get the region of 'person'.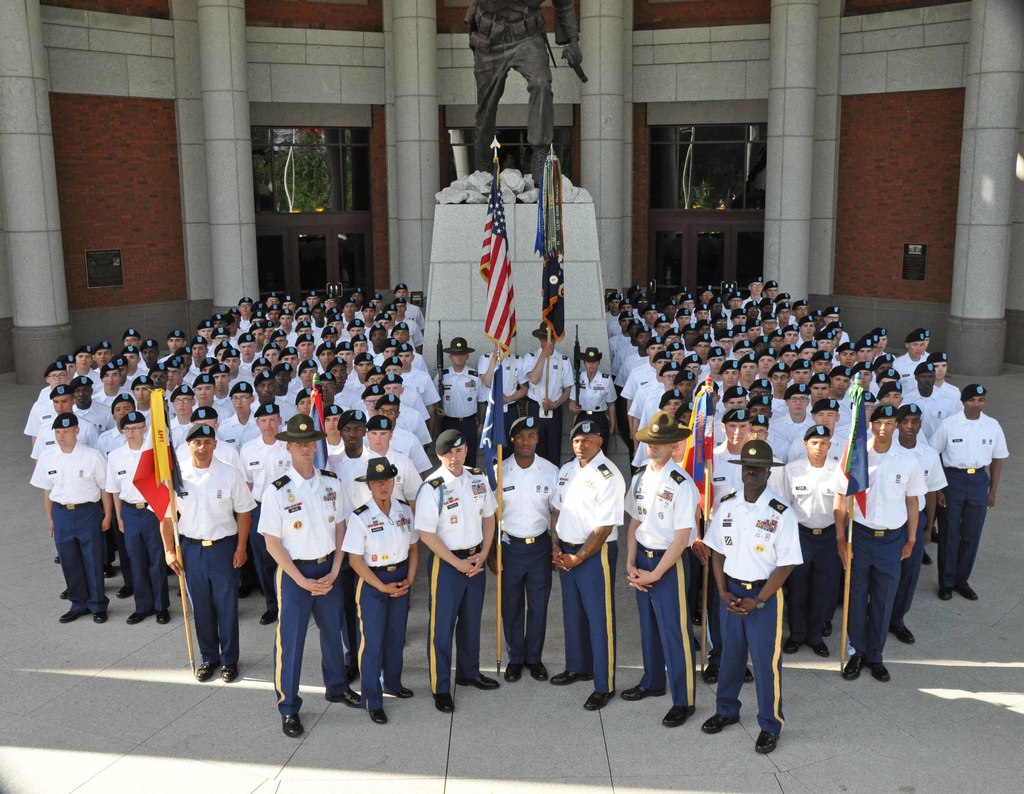
rect(478, 330, 527, 458).
